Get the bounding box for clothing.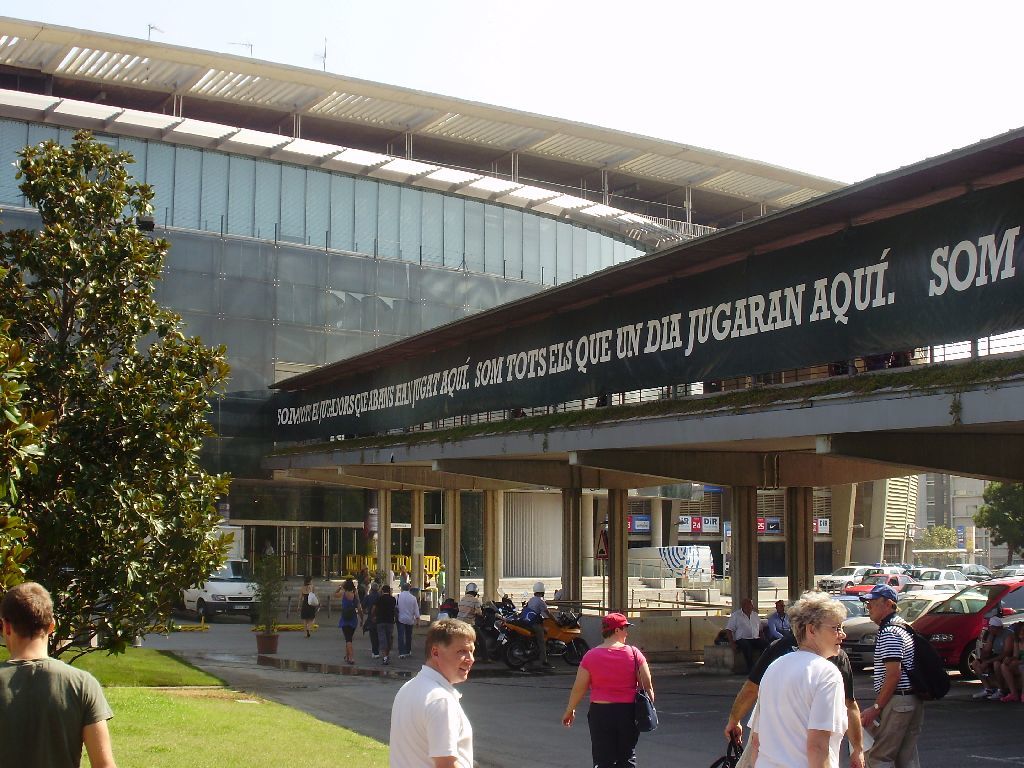
bbox(862, 610, 929, 767).
